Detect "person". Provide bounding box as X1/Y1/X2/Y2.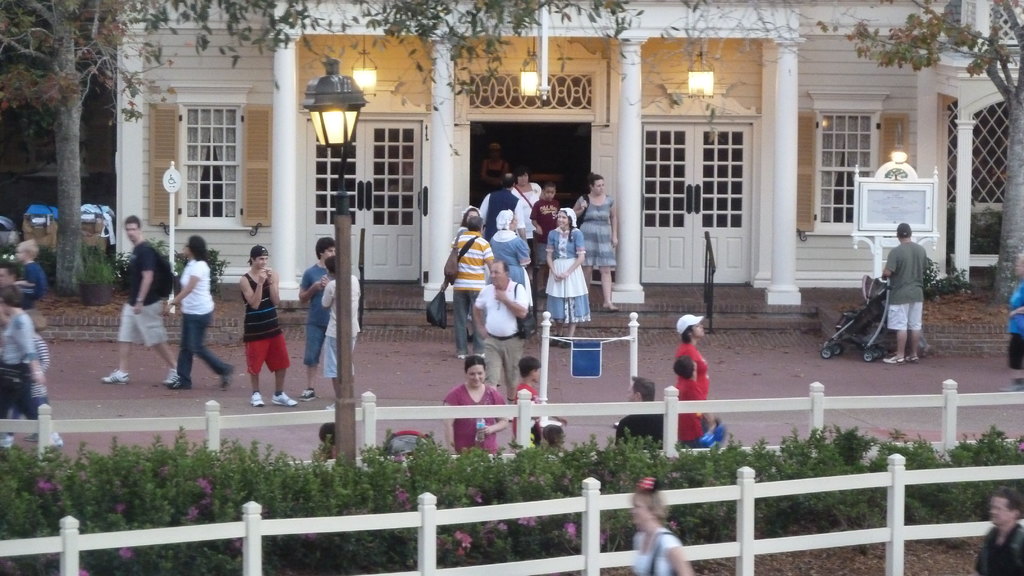
531/177/566/280.
